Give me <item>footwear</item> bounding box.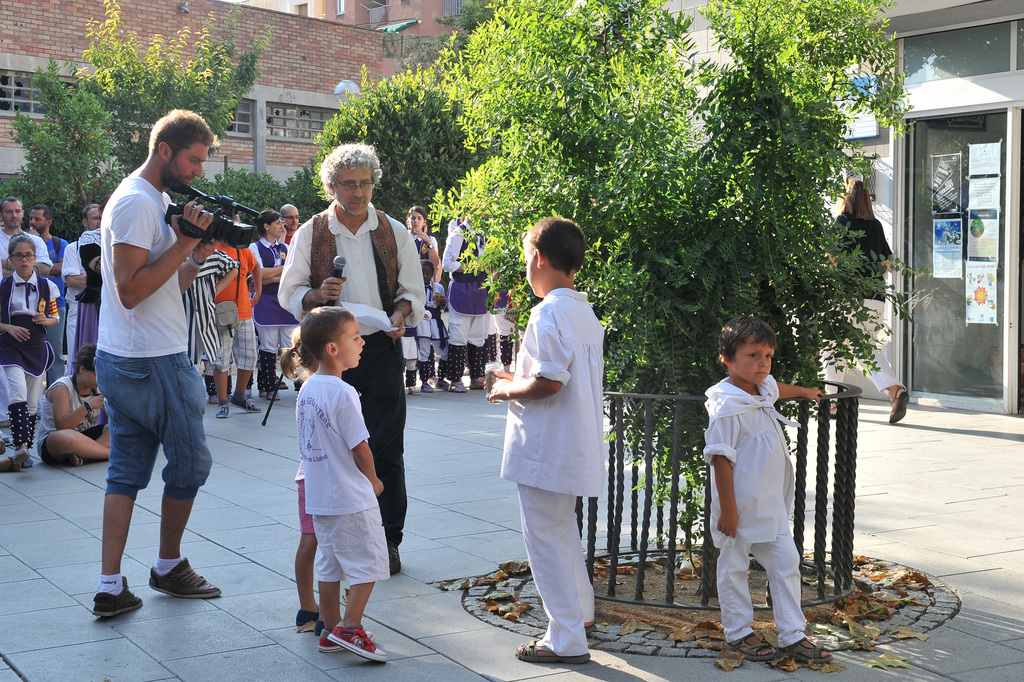
locate(87, 576, 145, 619).
